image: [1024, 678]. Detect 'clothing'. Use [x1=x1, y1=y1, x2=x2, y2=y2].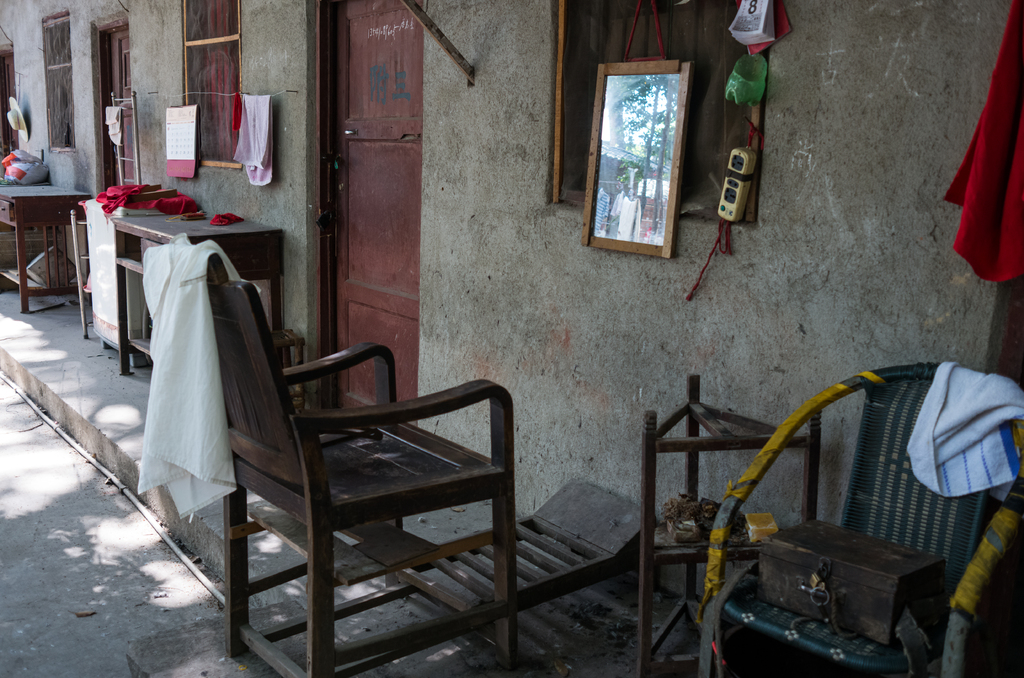
[x1=124, y1=200, x2=234, y2=533].
